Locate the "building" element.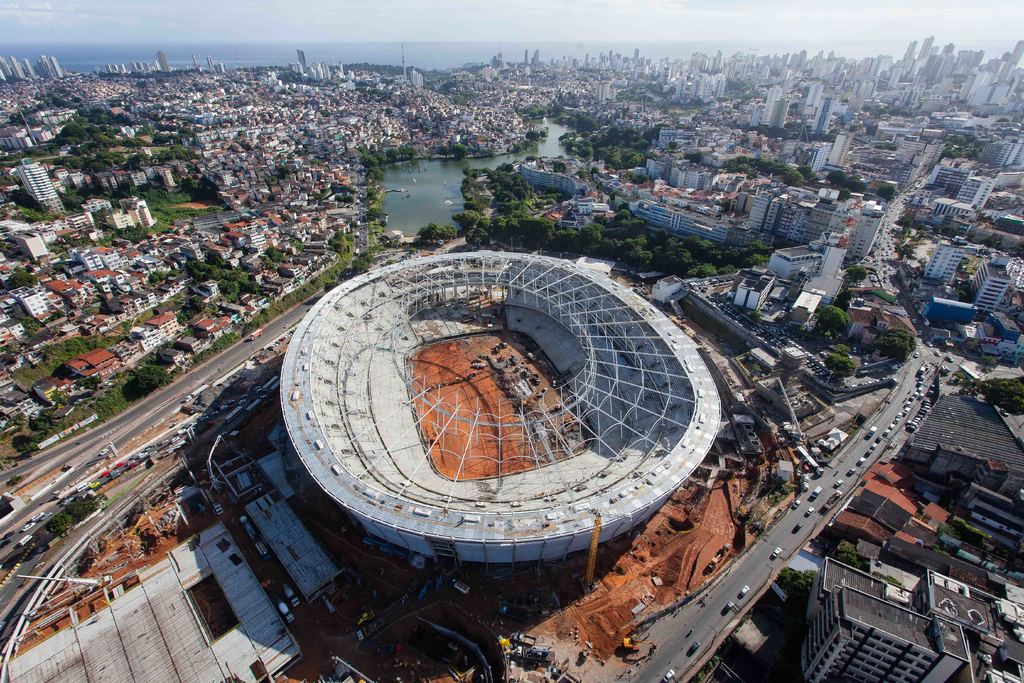
Element bbox: bbox=(16, 157, 66, 215).
